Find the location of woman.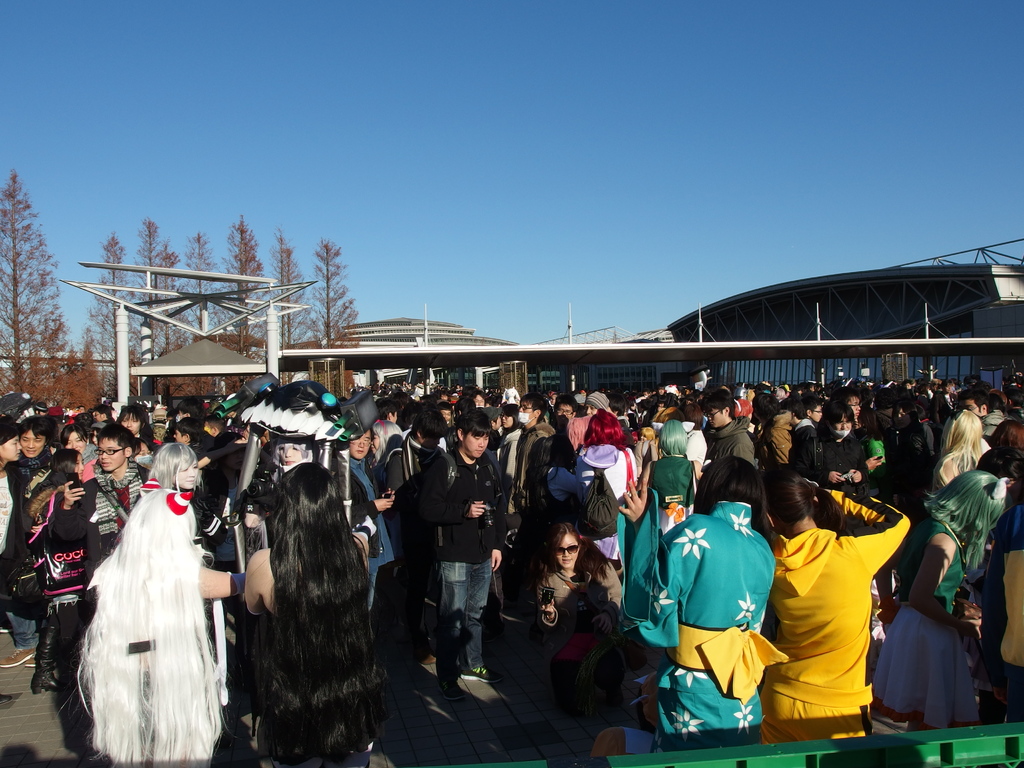
Location: {"left": 874, "top": 471, "right": 1014, "bottom": 730}.
